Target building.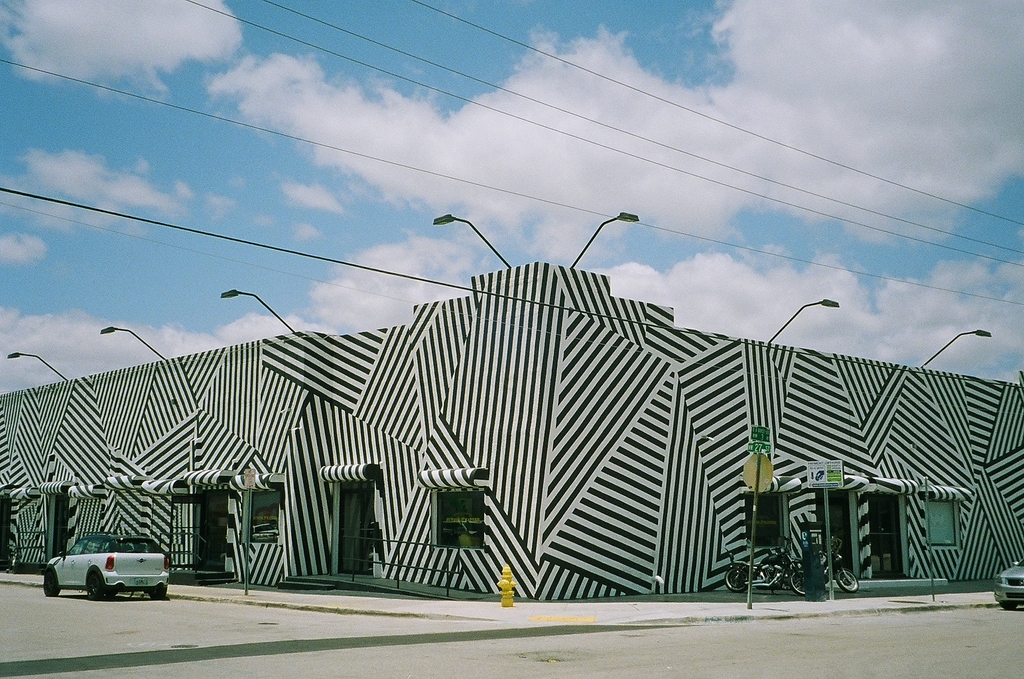
Target region: left=0, top=262, right=1023, bottom=603.
